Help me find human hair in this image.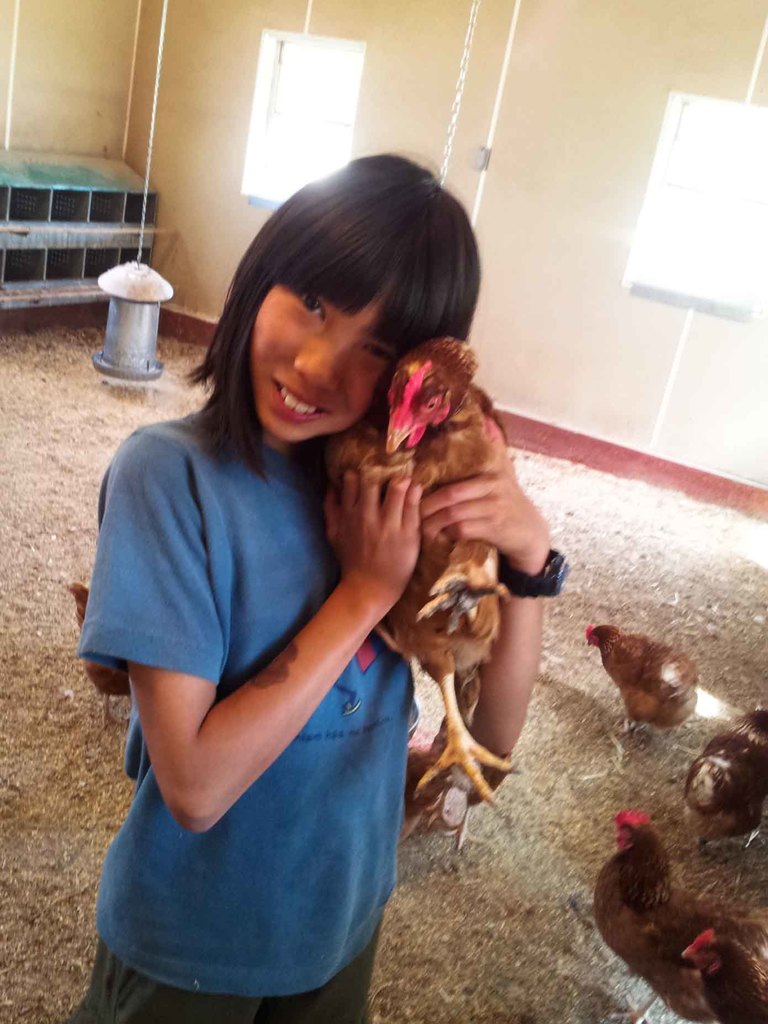
Found it: crop(179, 150, 475, 479).
